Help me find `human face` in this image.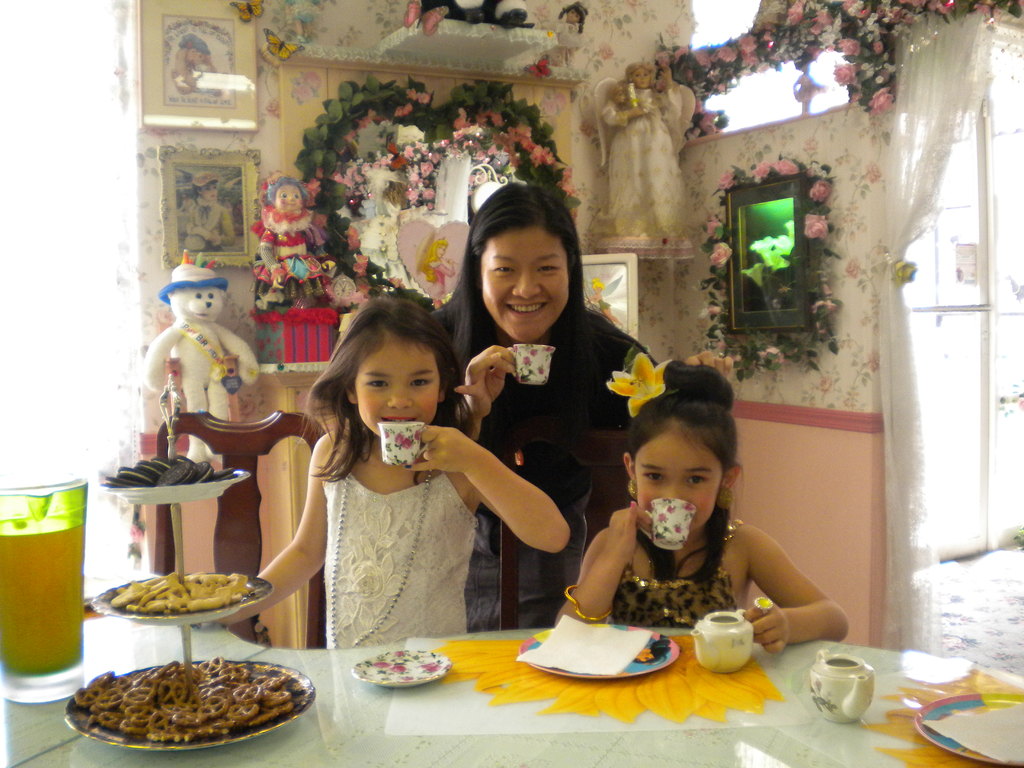
Found it: x1=273, y1=184, x2=303, y2=212.
